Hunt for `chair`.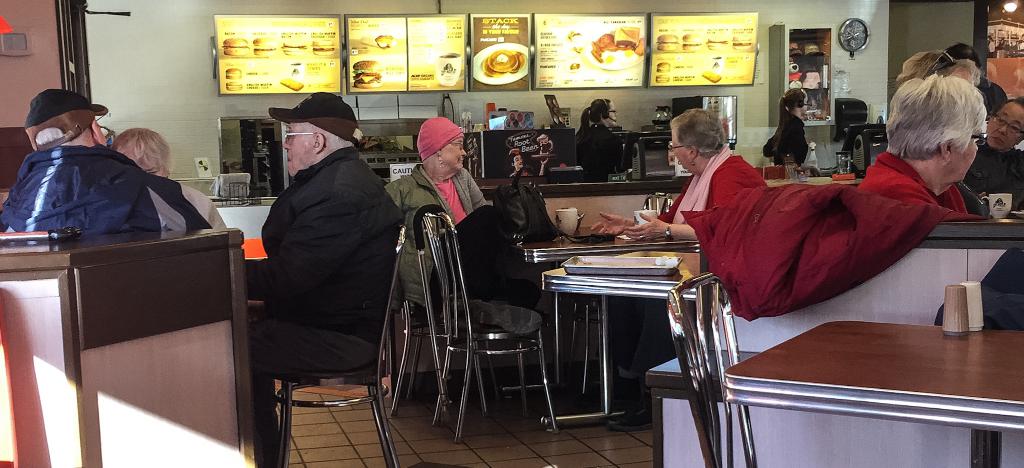
Hunted down at [841,120,893,171].
